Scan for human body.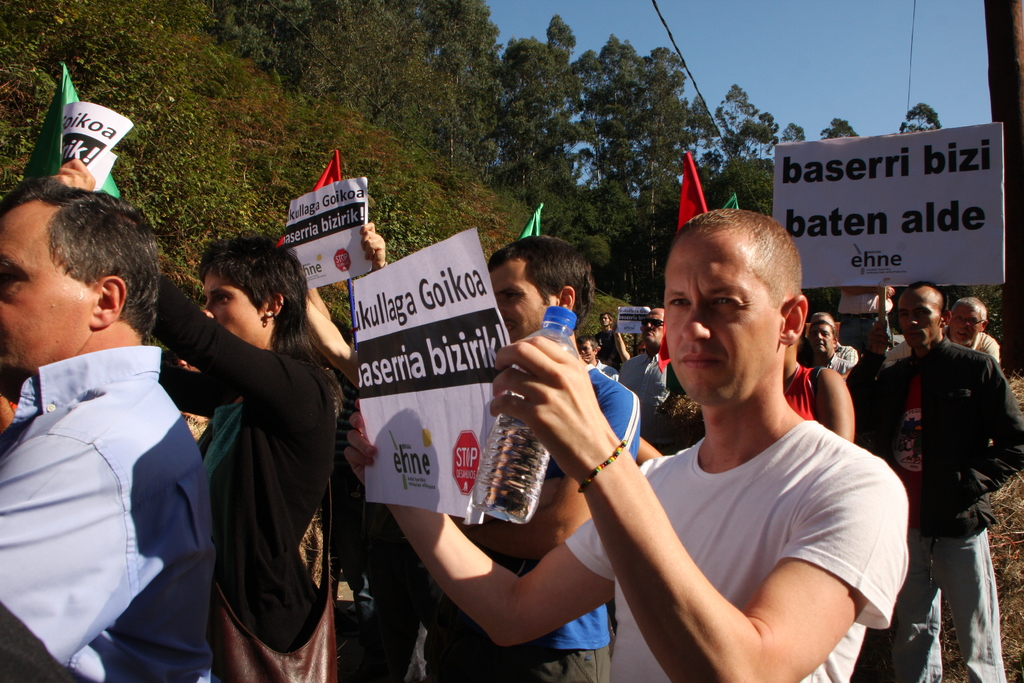
Scan result: bbox(621, 308, 669, 399).
